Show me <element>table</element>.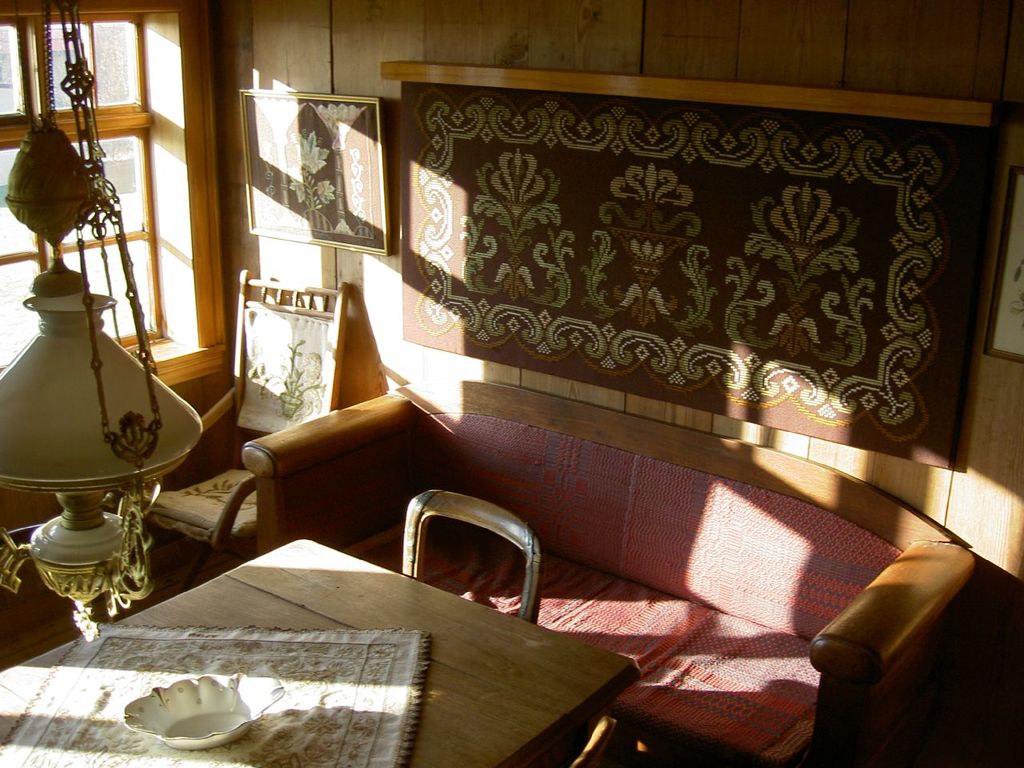
<element>table</element> is here: rect(43, 486, 684, 767).
